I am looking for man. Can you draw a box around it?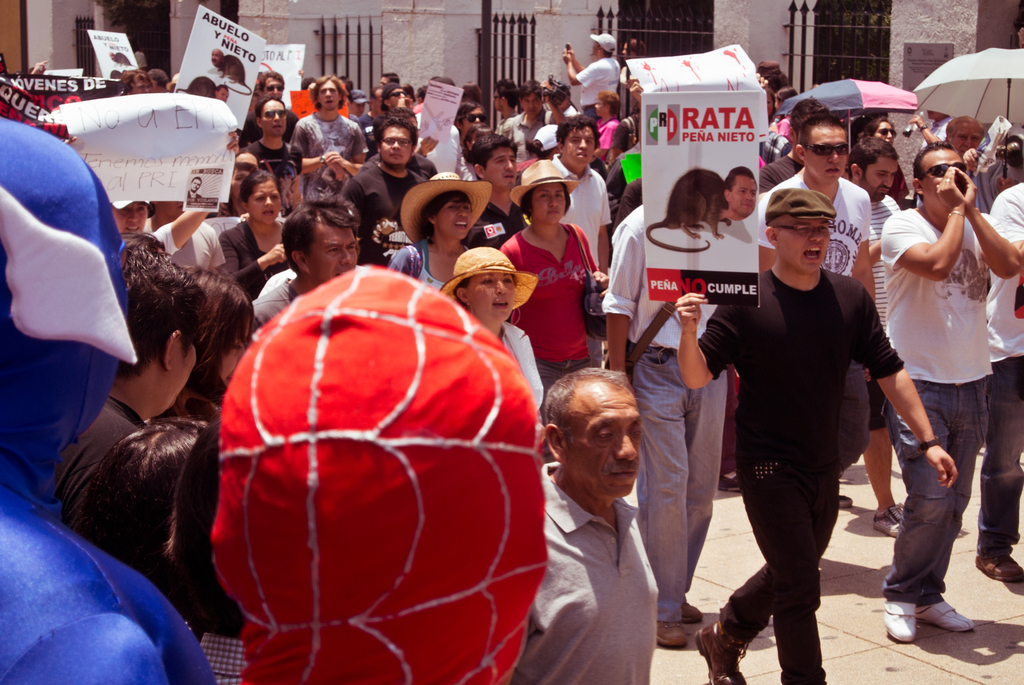
Sure, the bounding box is detection(514, 358, 701, 675).
